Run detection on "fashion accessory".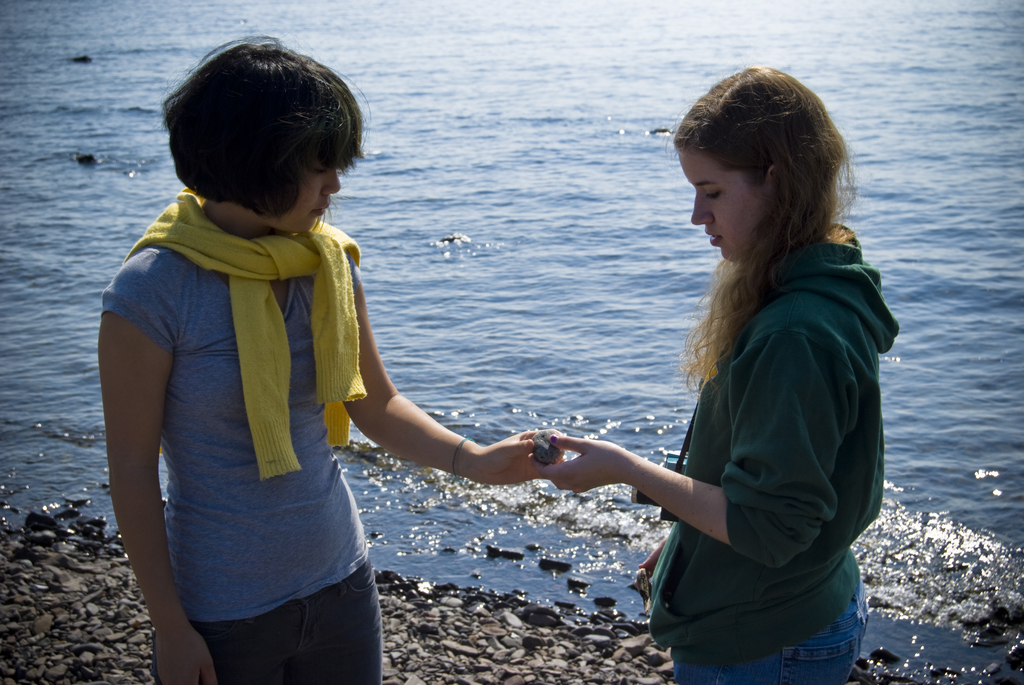
Result: select_region(455, 439, 468, 477).
